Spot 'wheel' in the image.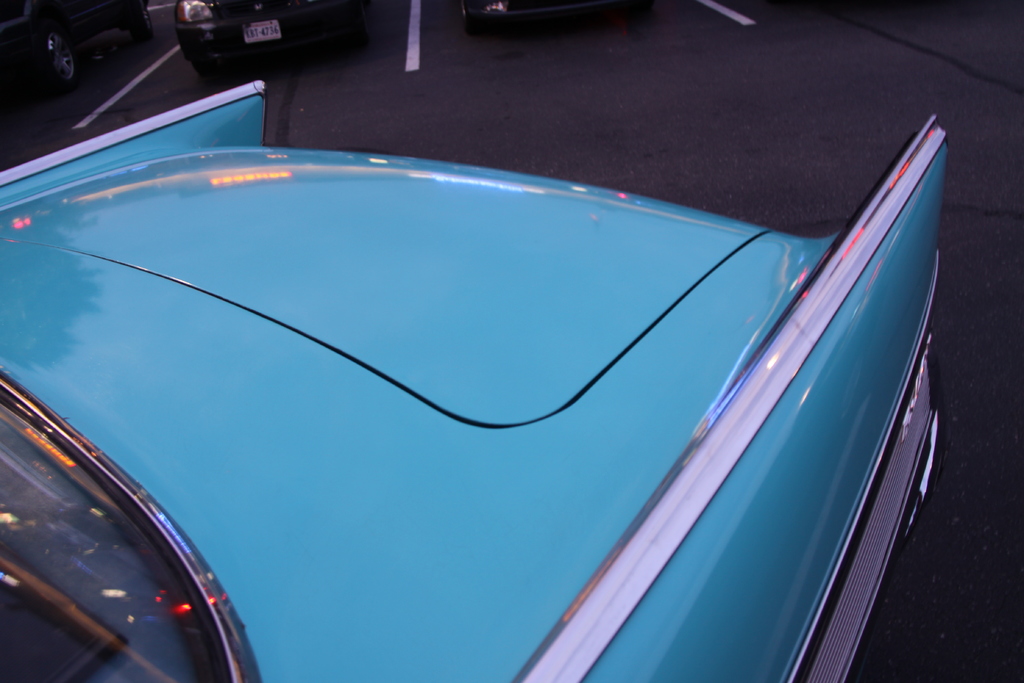
'wheel' found at (left=456, top=0, right=482, bottom=26).
